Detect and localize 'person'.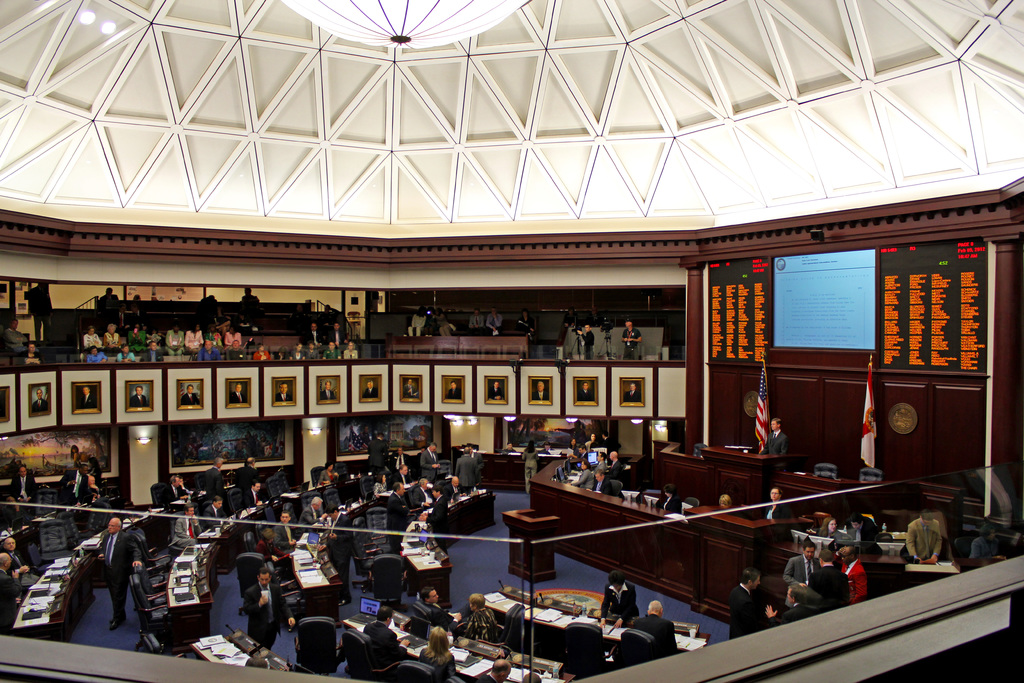
Localized at 401 378 422 400.
